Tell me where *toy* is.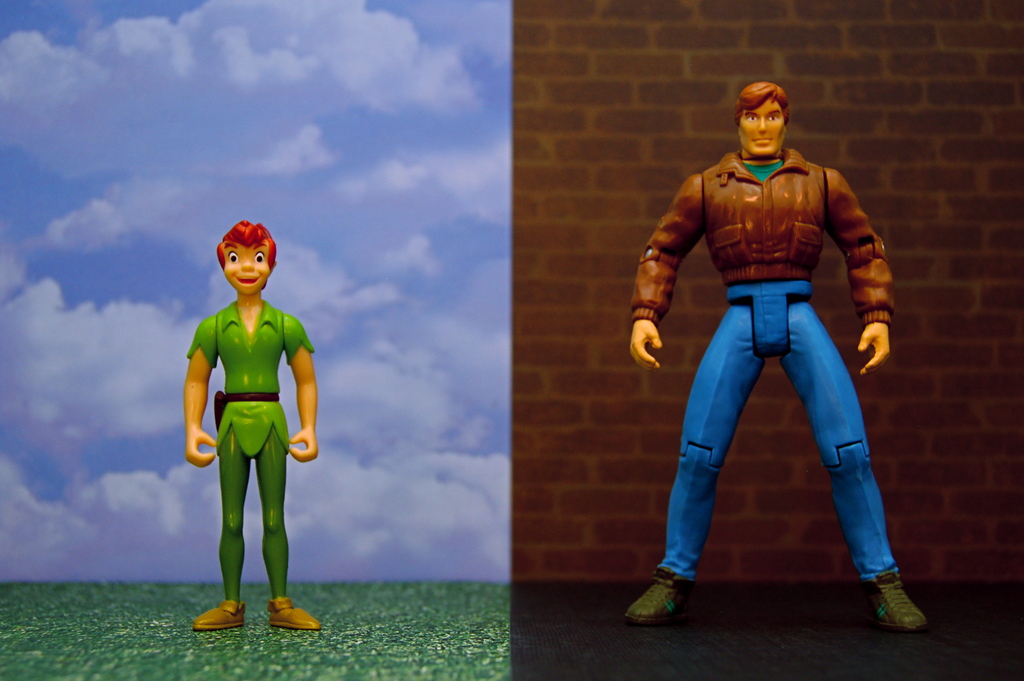
*toy* is at {"left": 172, "top": 233, "right": 308, "bottom": 637}.
